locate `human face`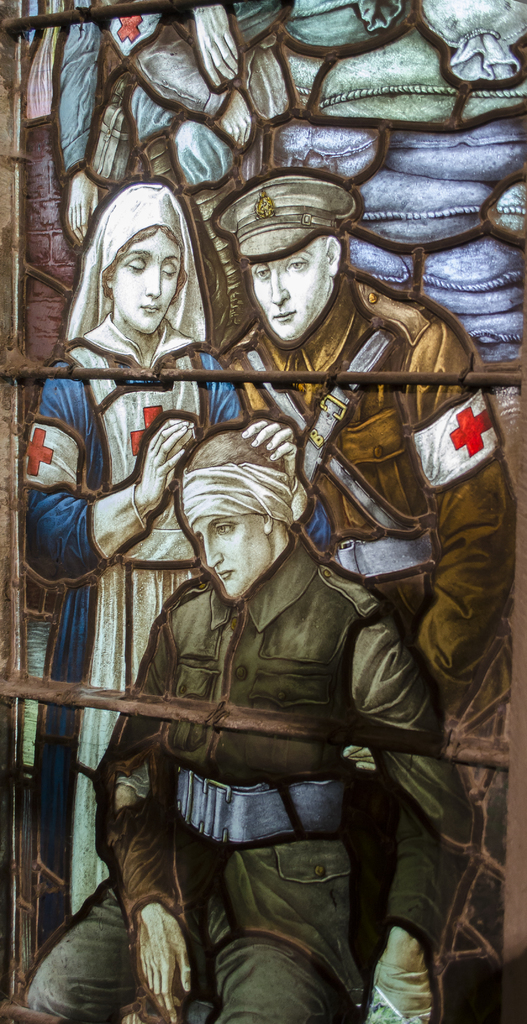
{"x1": 190, "y1": 508, "x2": 264, "y2": 597}
